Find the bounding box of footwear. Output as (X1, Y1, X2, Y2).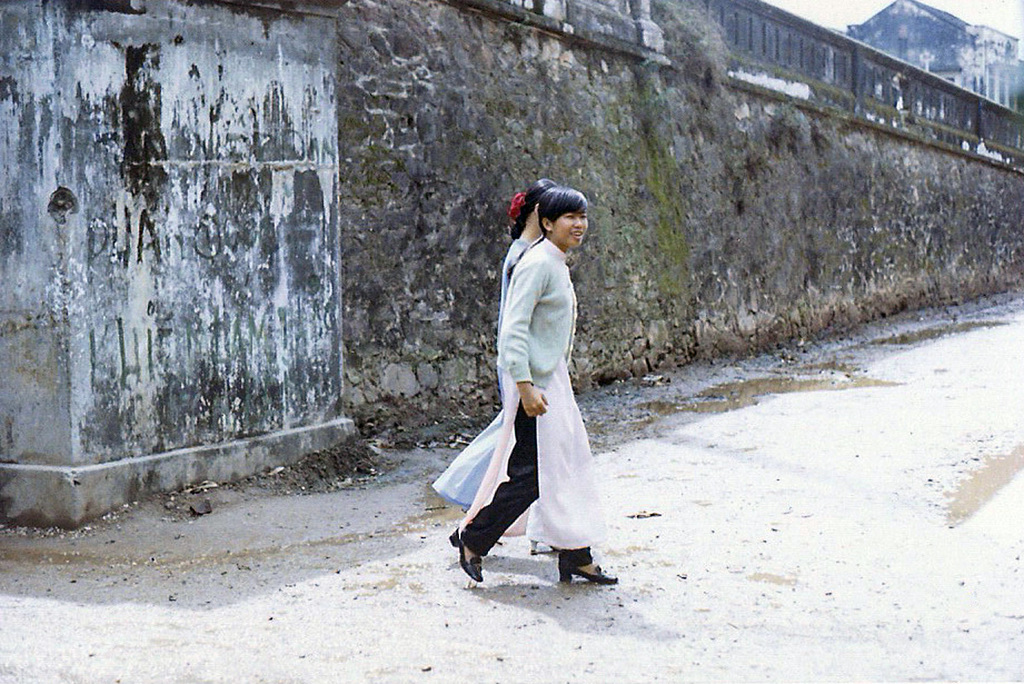
(538, 537, 613, 598).
